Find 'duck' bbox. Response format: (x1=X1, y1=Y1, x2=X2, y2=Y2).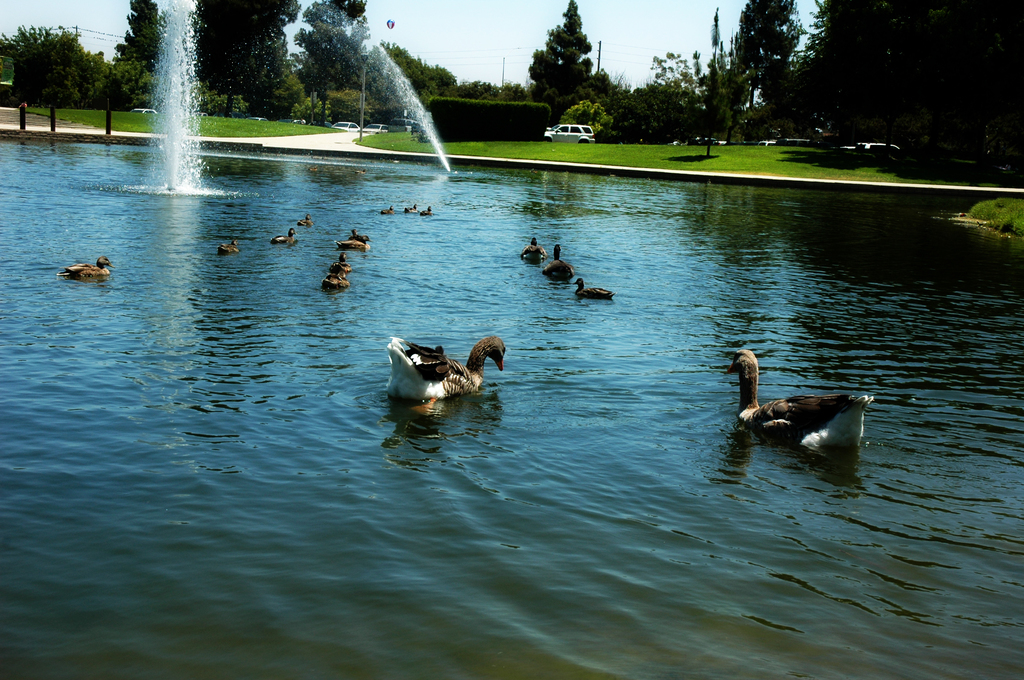
(x1=724, y1=347, x2=870, y2=460).
